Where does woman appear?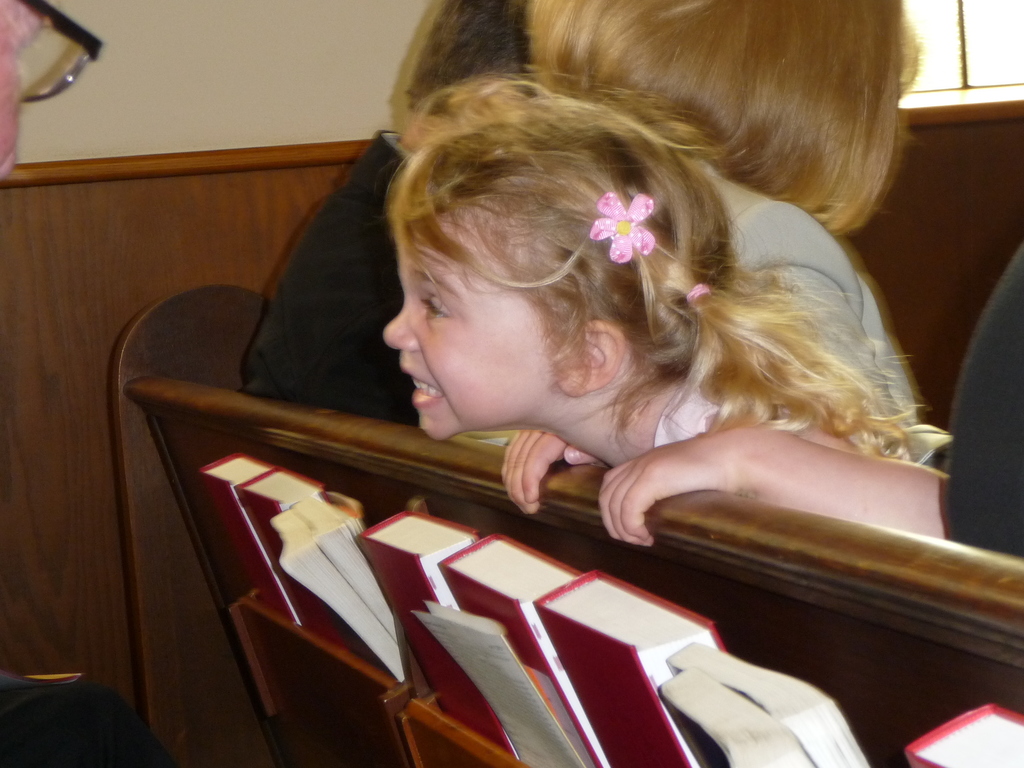
Appears at [x1=526, y1=0, x2=919, y2=426].
